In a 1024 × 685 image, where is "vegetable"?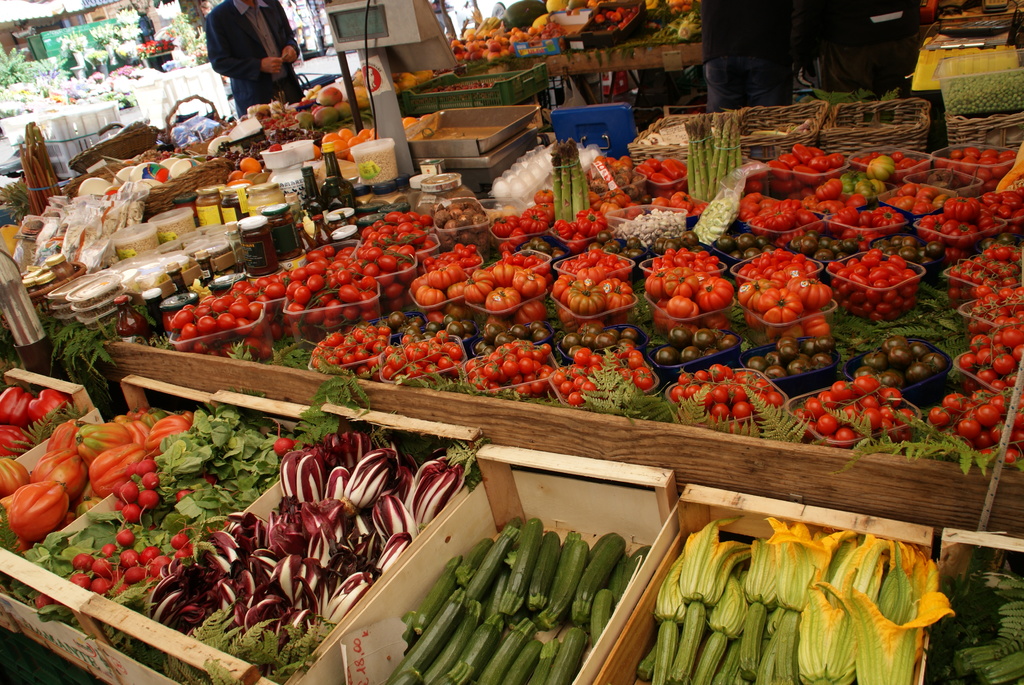
(x1=451, y1=301, x2=476, y2=322).
